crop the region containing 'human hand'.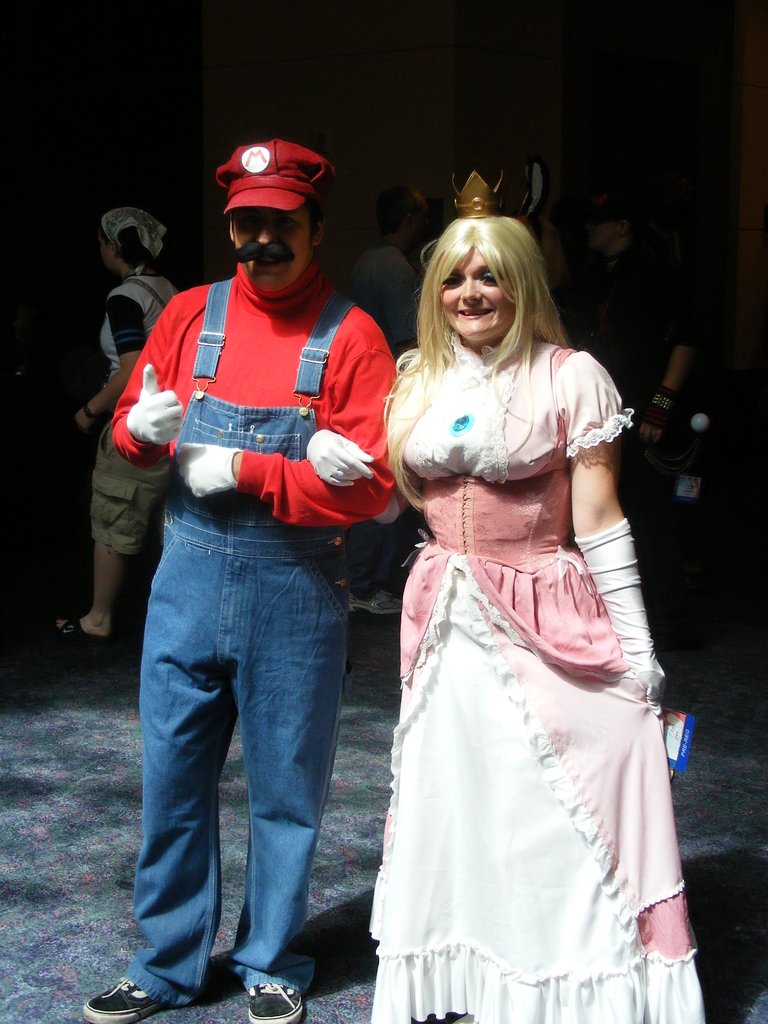
Crop region: 621/653/664/719.
